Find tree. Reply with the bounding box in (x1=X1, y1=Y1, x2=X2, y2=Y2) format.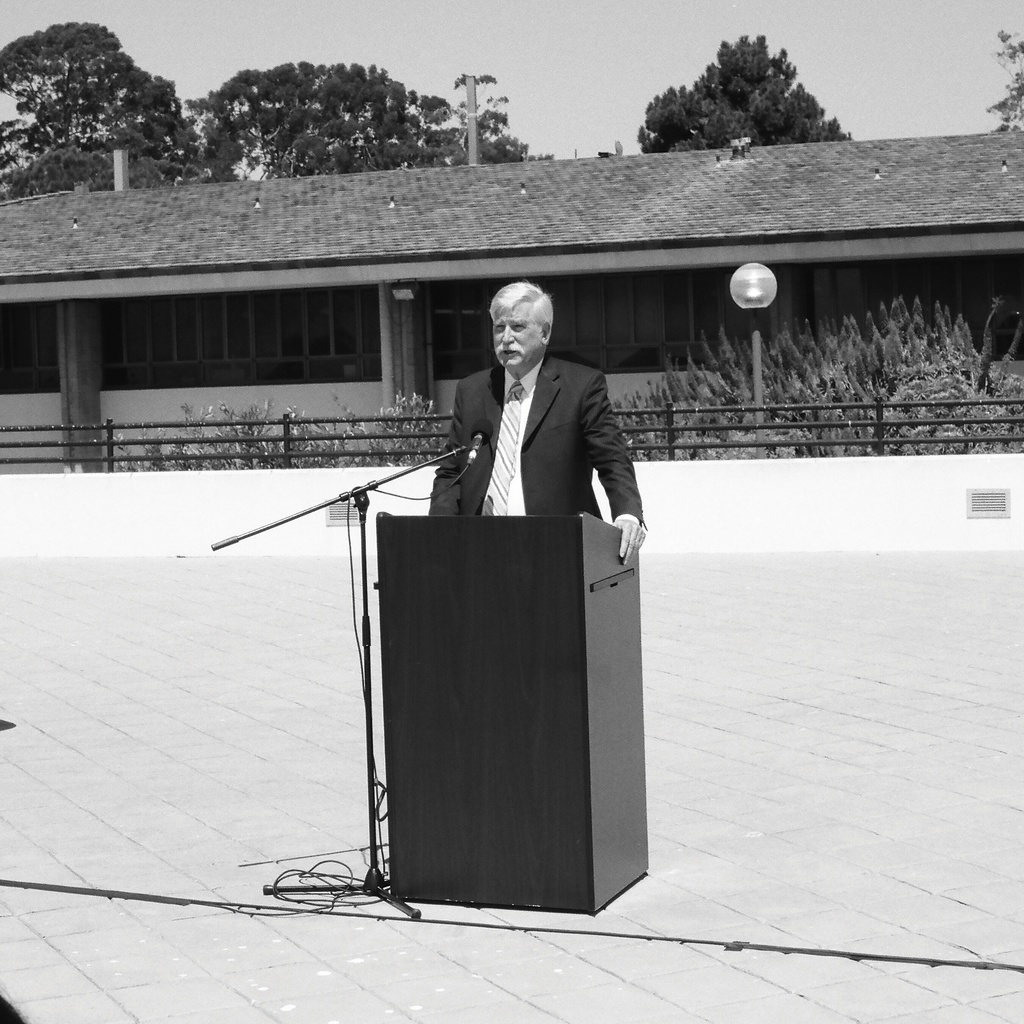
(x1=984, y1=29, x2=1023, y2=134).
